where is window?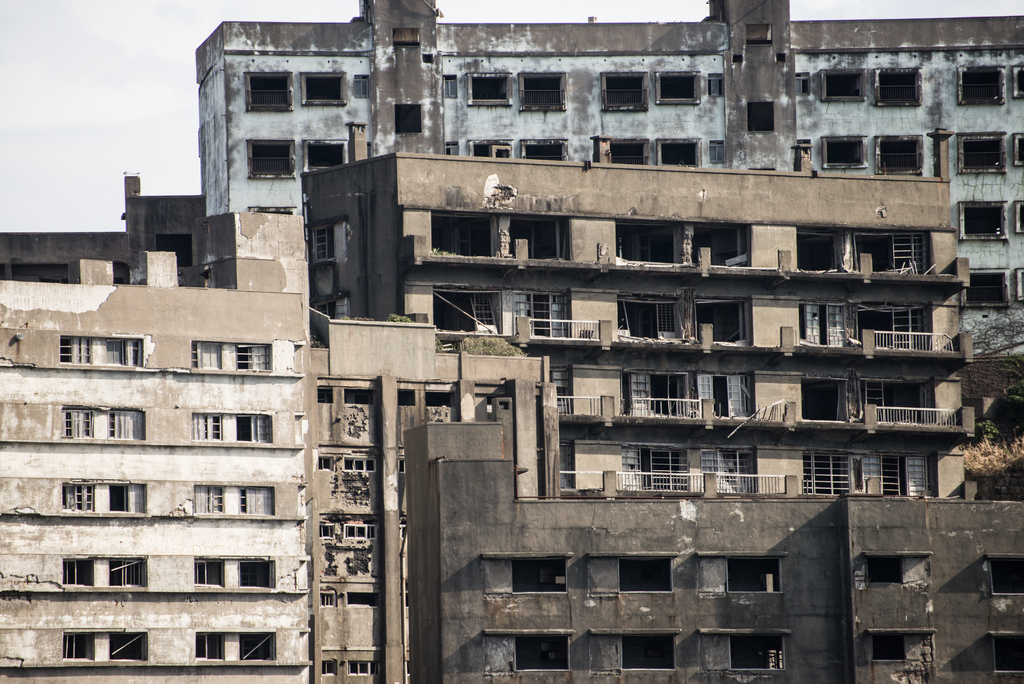
(990, 635, 1023, 671).
